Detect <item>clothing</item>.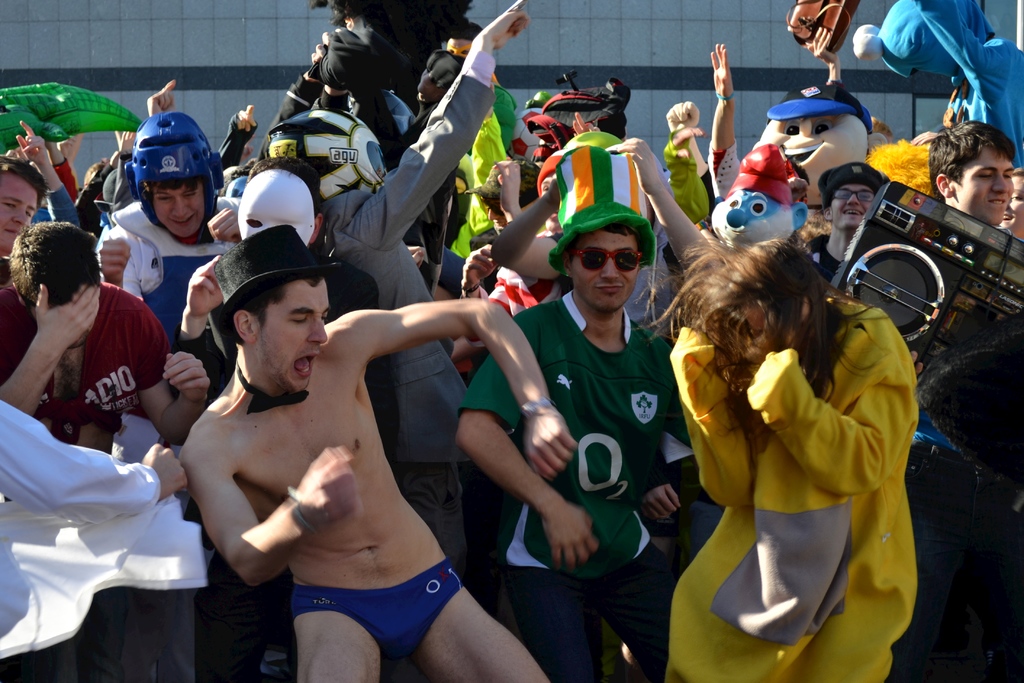
Detected at region(0, 254, 13, 288).
